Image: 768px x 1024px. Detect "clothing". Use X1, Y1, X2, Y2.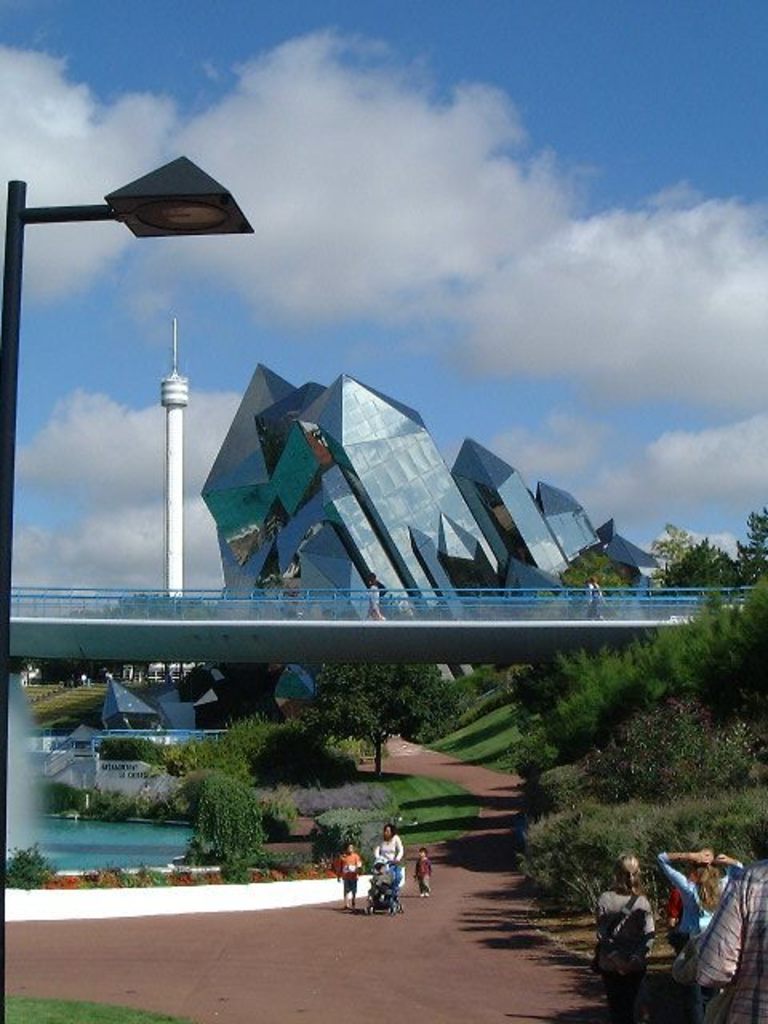
677, 861, 766, 1022.
